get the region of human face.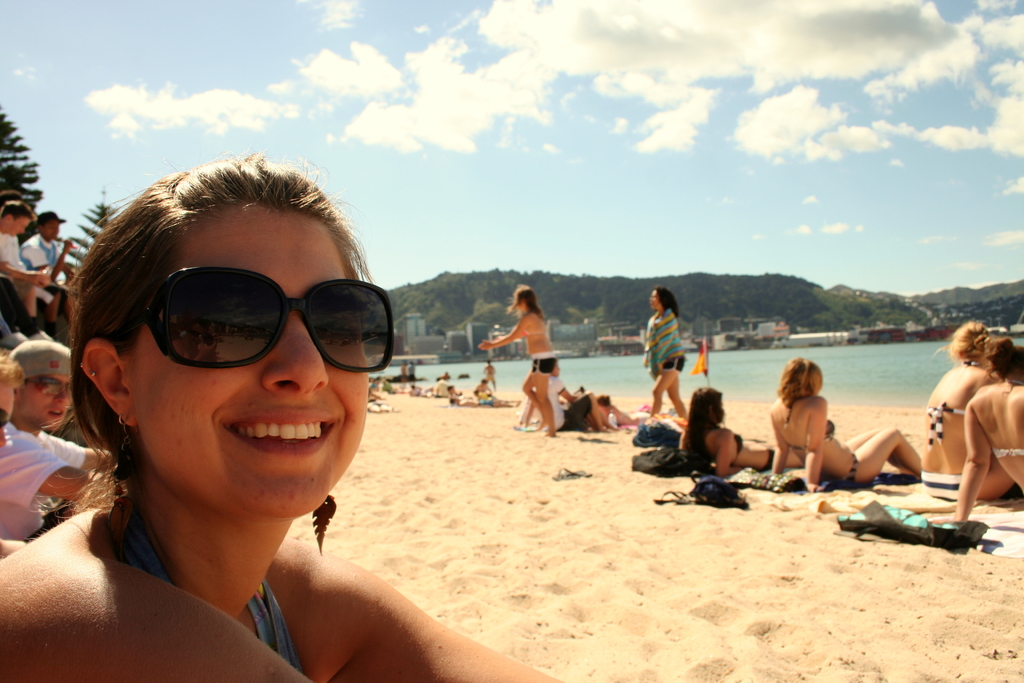
{"x1": 649, "y1": 283, "x2": 664, "y2": 313}.
